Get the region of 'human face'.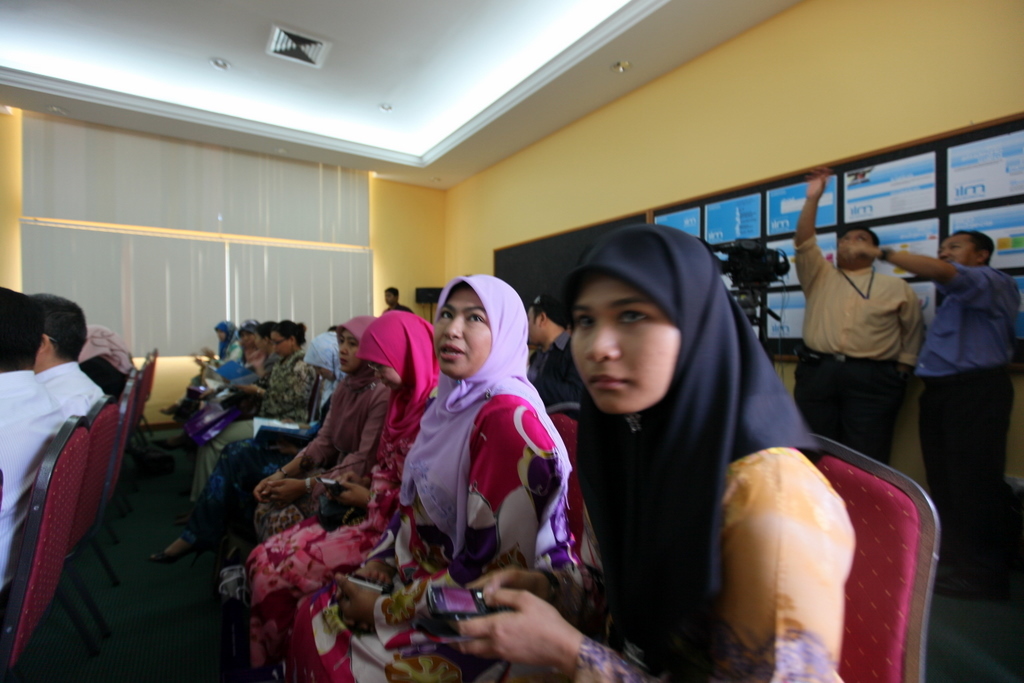
x1=338 y1=331 x2=358 y2=369.
